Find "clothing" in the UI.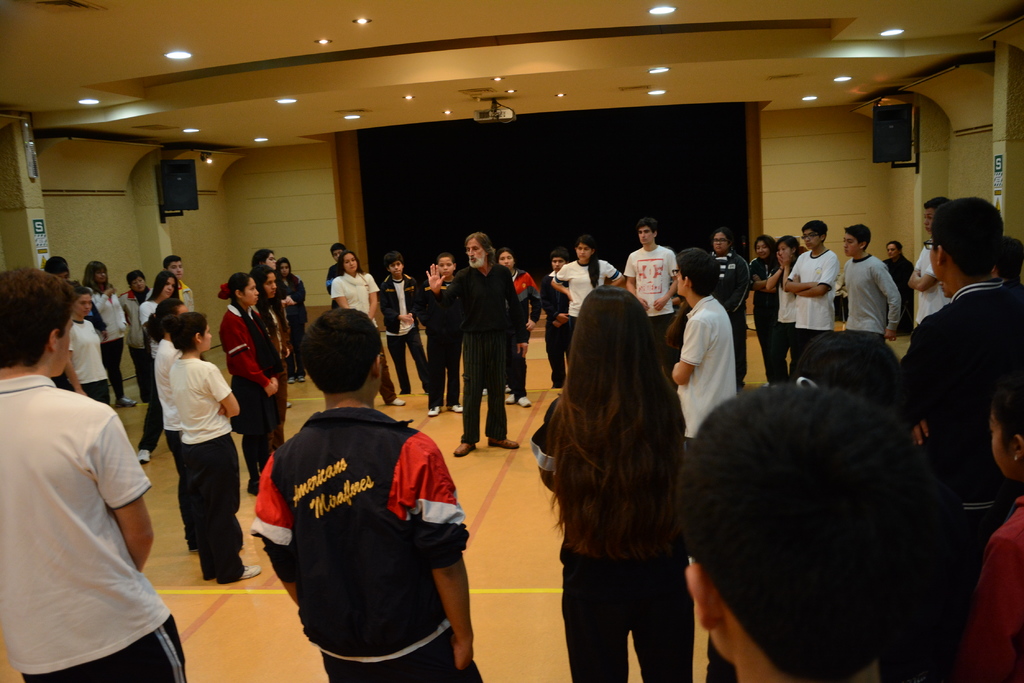
UI element at <bbox>556, 256, 607, 339</bbox>.
